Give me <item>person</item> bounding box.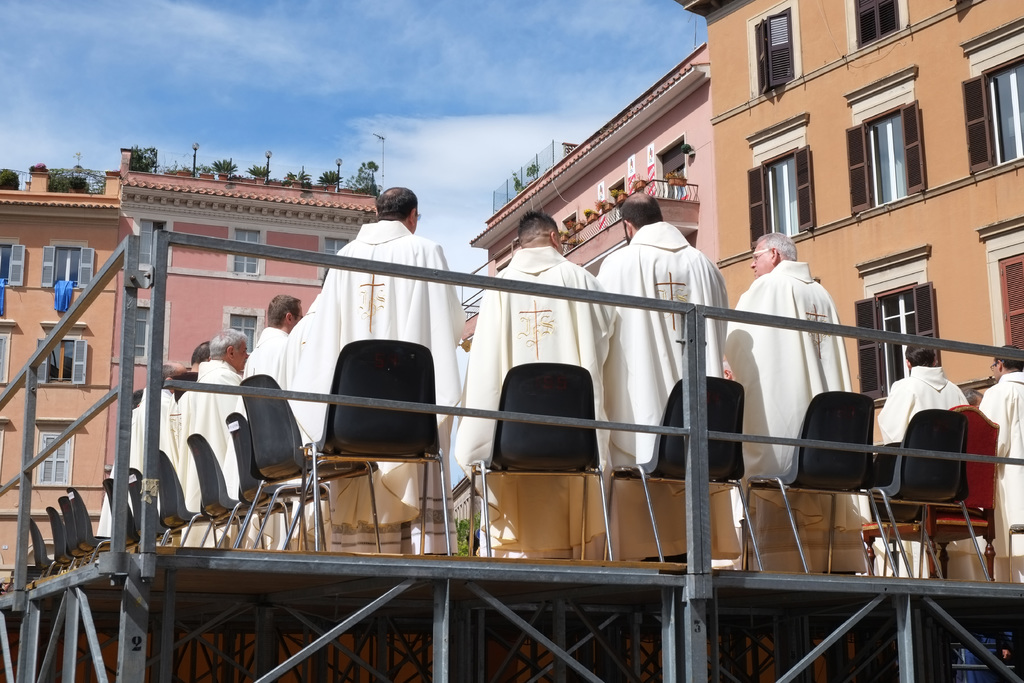
select_region(876, 341, 967, 441).
